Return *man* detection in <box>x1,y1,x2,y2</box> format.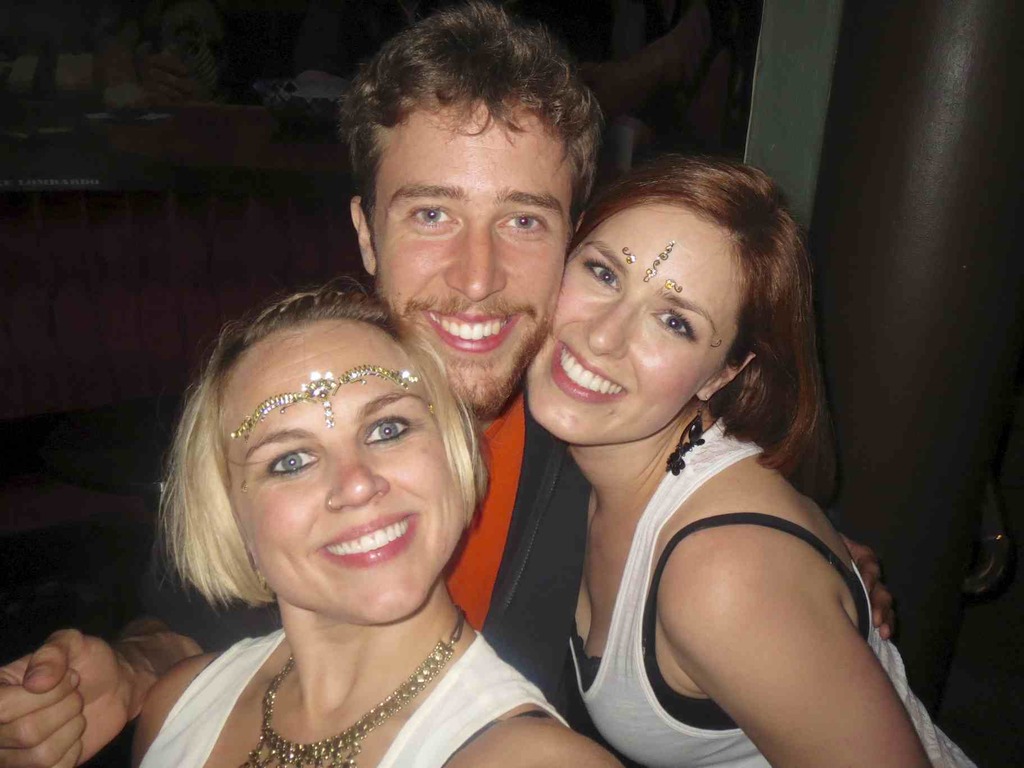
<box>0,0,899,767</box>.
